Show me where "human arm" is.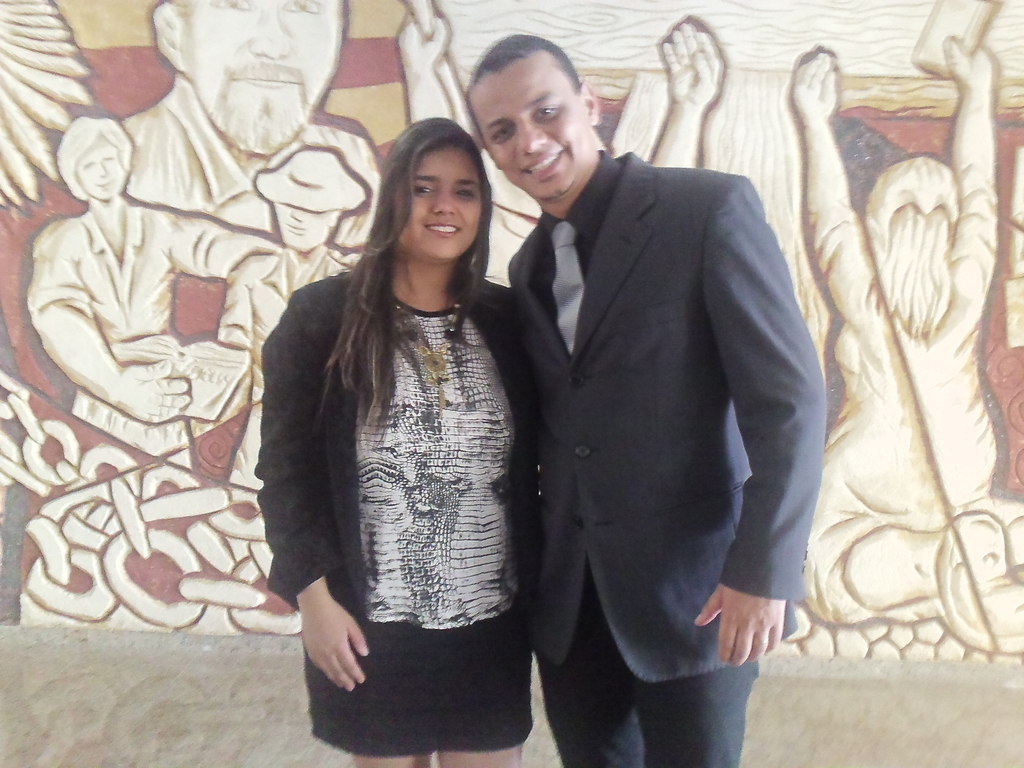
"human arm" is at left=28, top=221, right=189, bottom=426.
